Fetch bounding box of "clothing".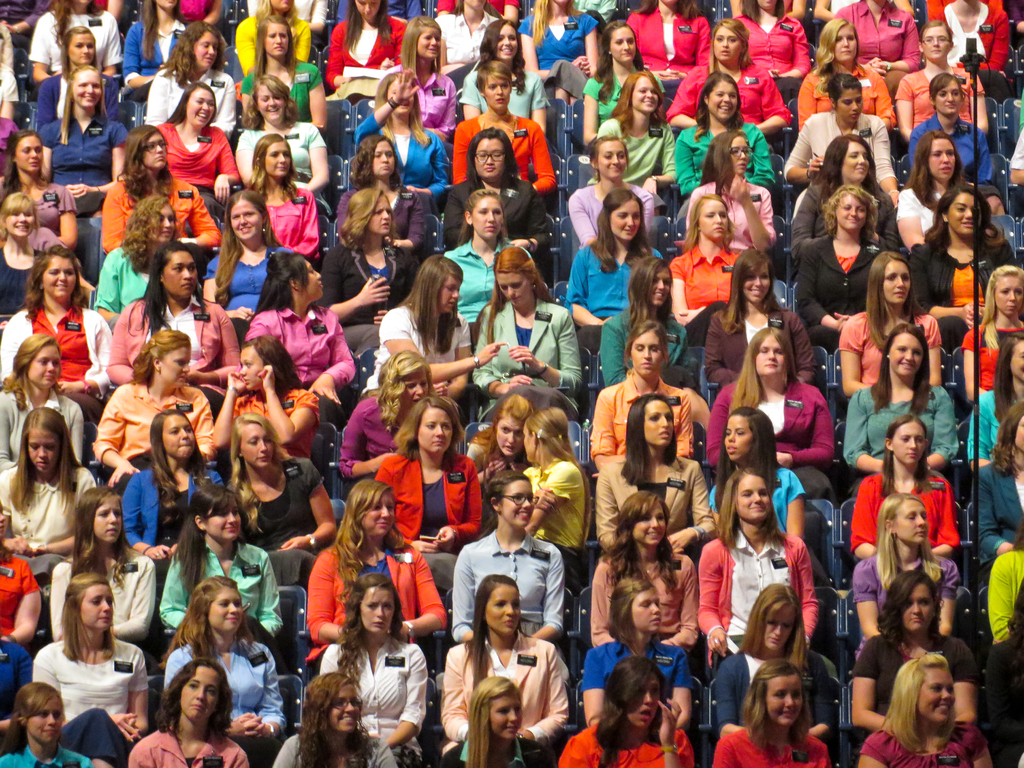
Bbox: 937/3/1015/79.
